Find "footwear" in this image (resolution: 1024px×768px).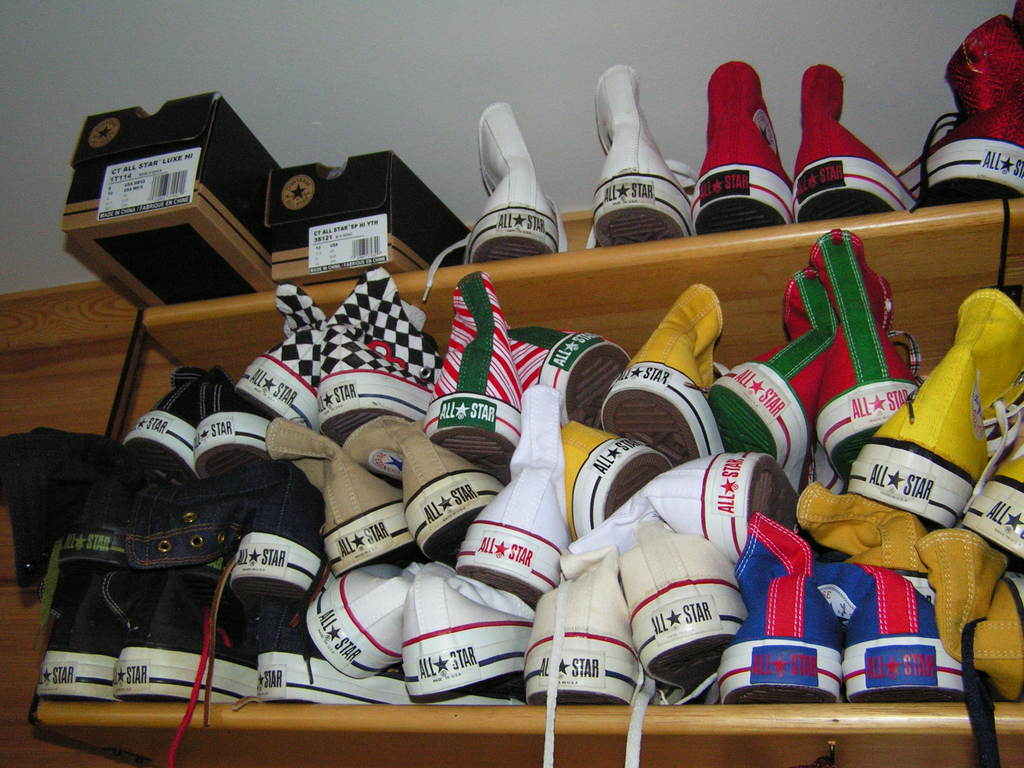
(796, 65, 920, 227).
